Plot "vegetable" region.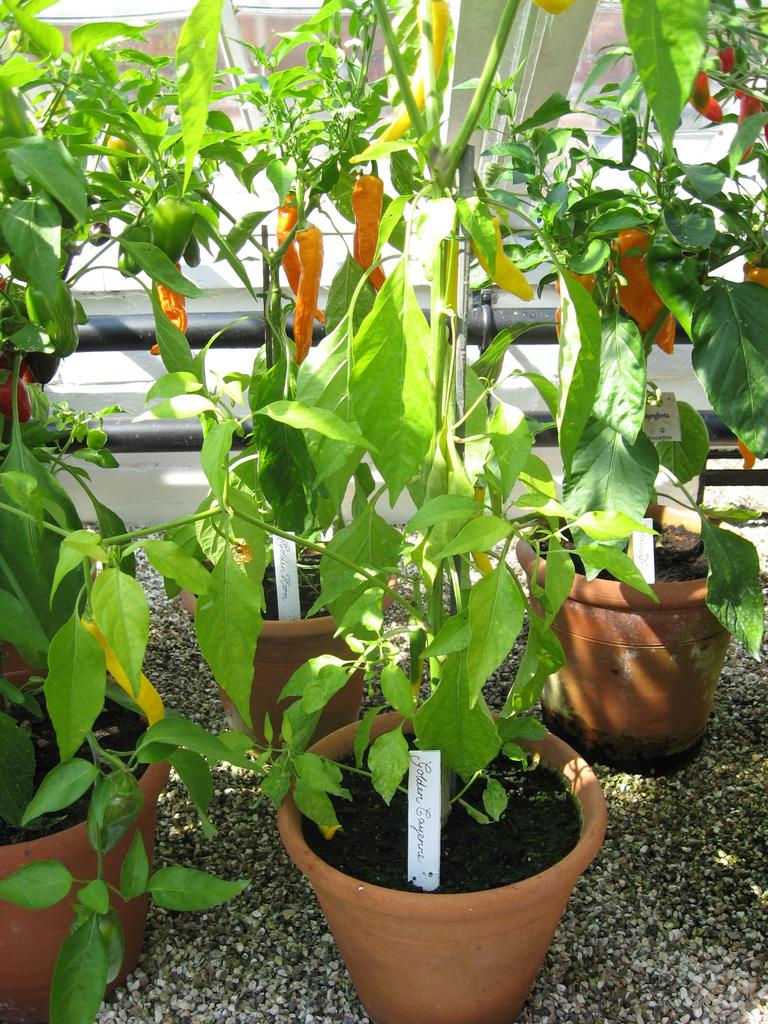
Plotted at Rect(693, 67, 710, 113).
